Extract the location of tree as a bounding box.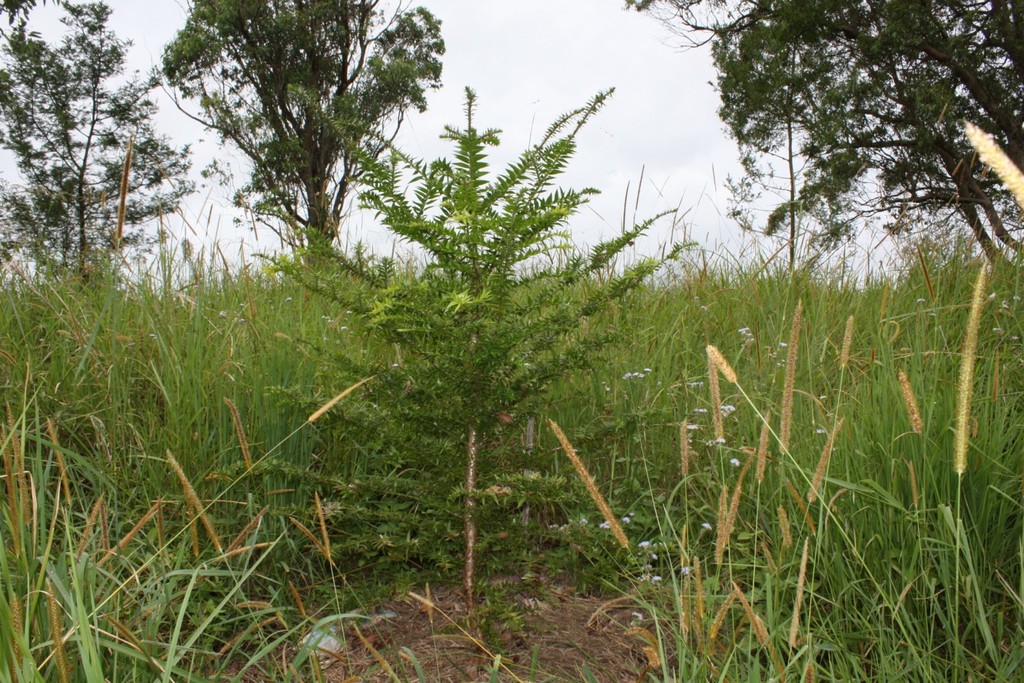
bbox=(615, 0, 1023, 273).
